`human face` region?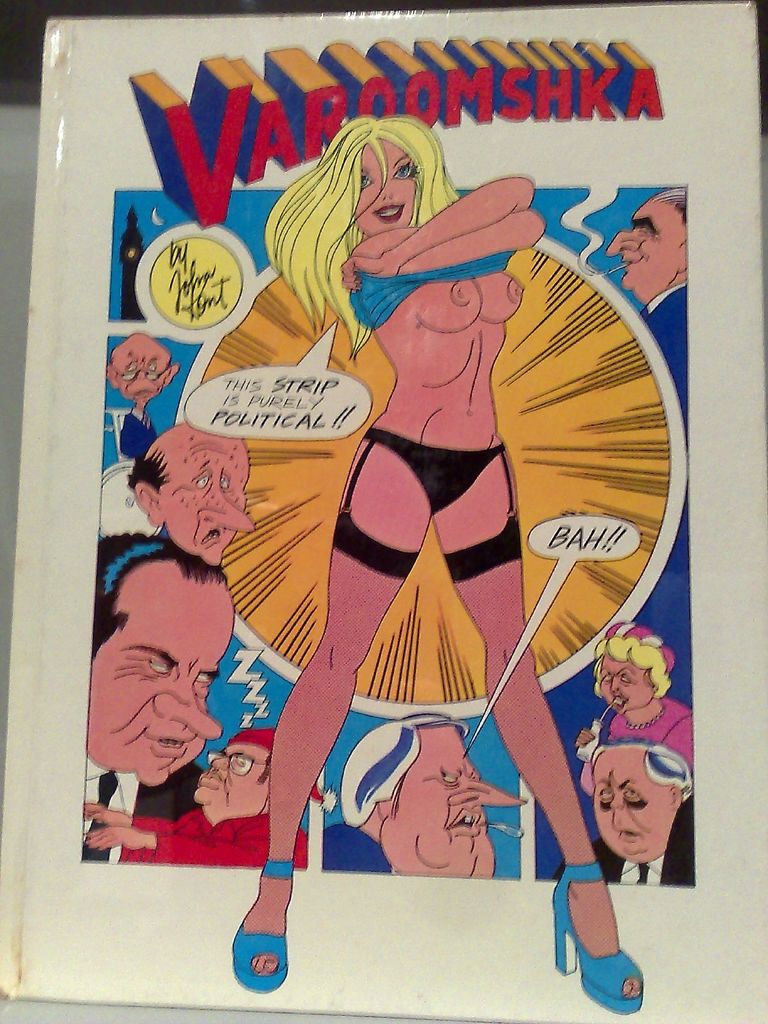
{"left": 112, "top": 332, "right": 164, "bottom": 414}
